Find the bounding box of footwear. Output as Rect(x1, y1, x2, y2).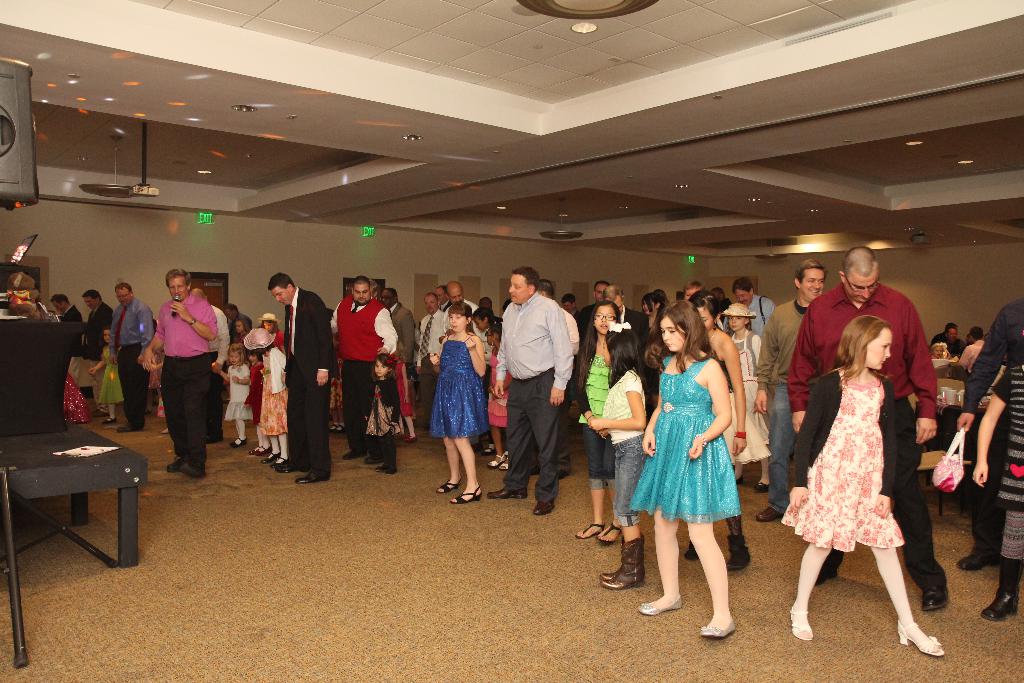
Rect(407, 436, 420, 442).
